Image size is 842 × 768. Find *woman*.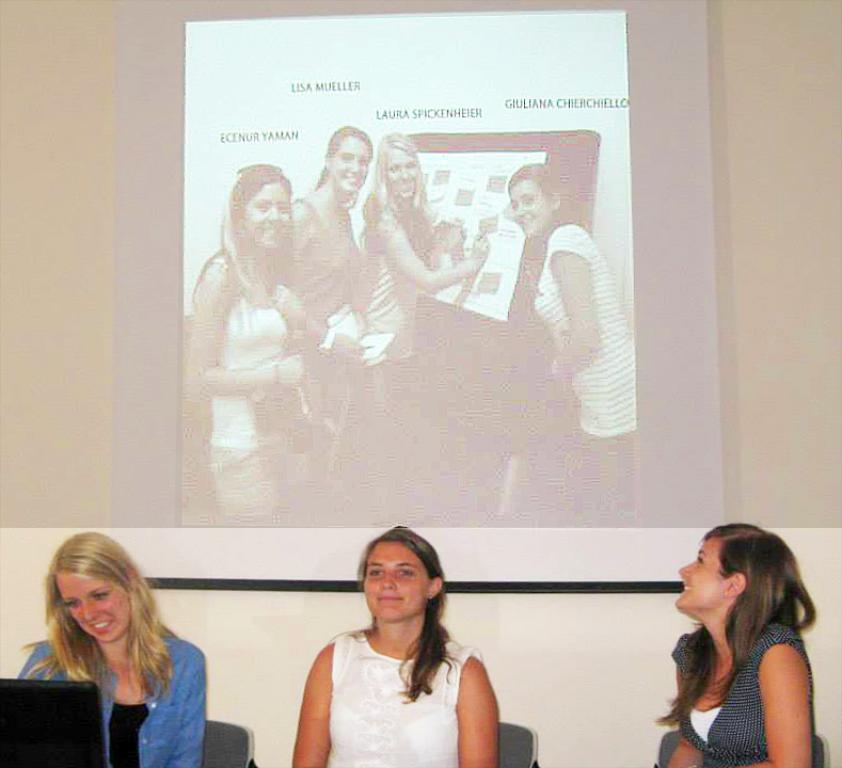
[353, 131, 489, 503].
